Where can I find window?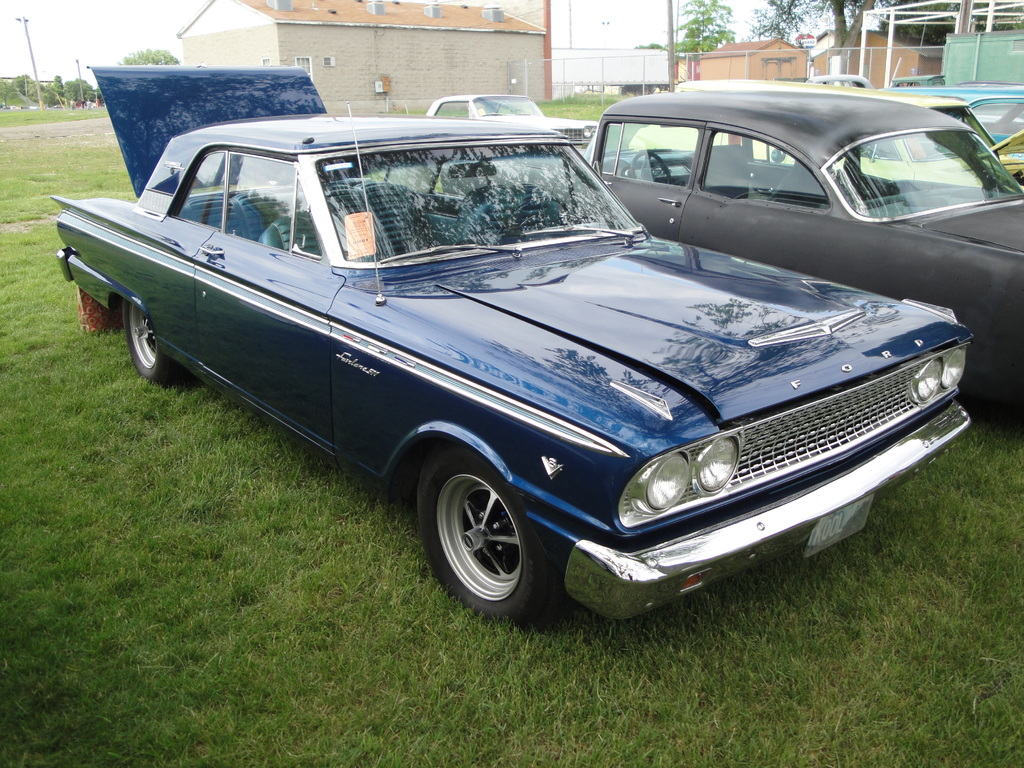
You can find it at <bbox>258, 59, 273, 69</bbox>.
